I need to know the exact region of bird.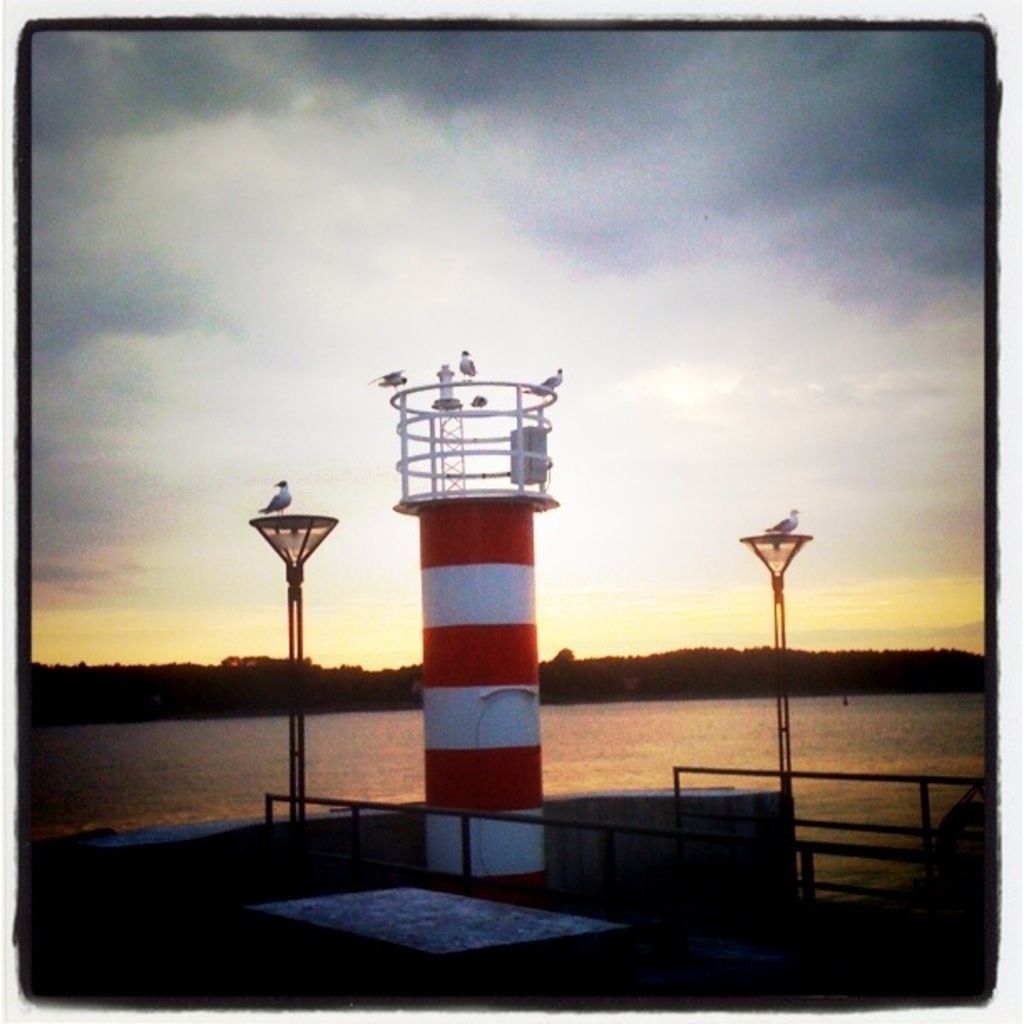
Region: [763,504,803,534].
